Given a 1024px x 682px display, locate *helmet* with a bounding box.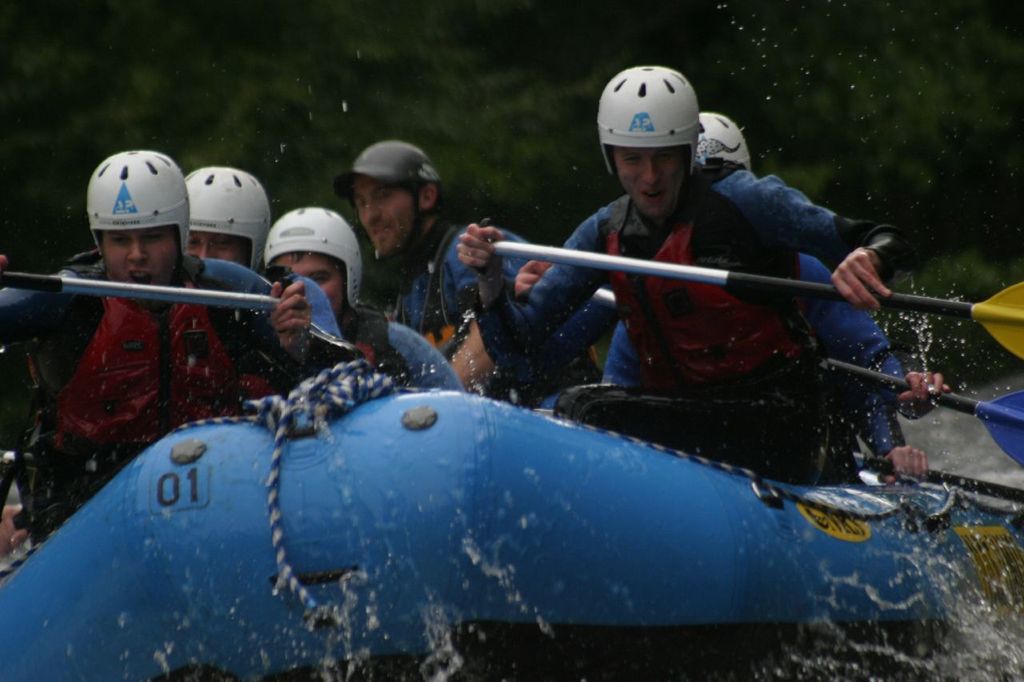
Located: region(181, 163, 272, 284).
